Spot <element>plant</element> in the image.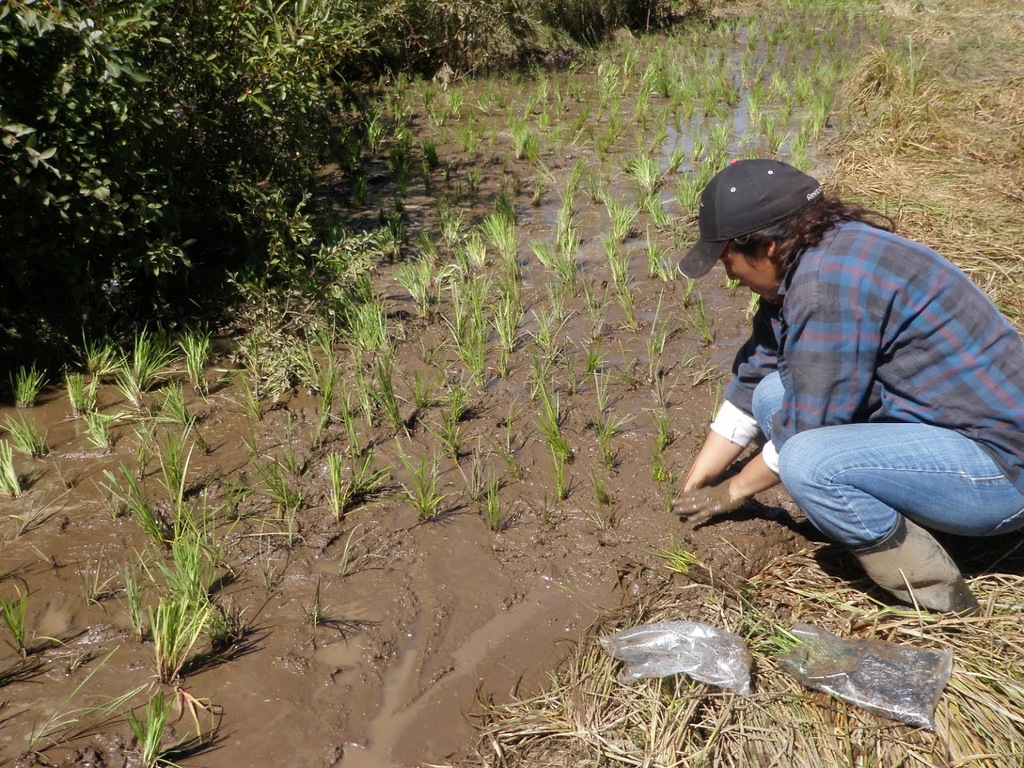
<element>plant</element> found at box(78, 548, 117, 620).
